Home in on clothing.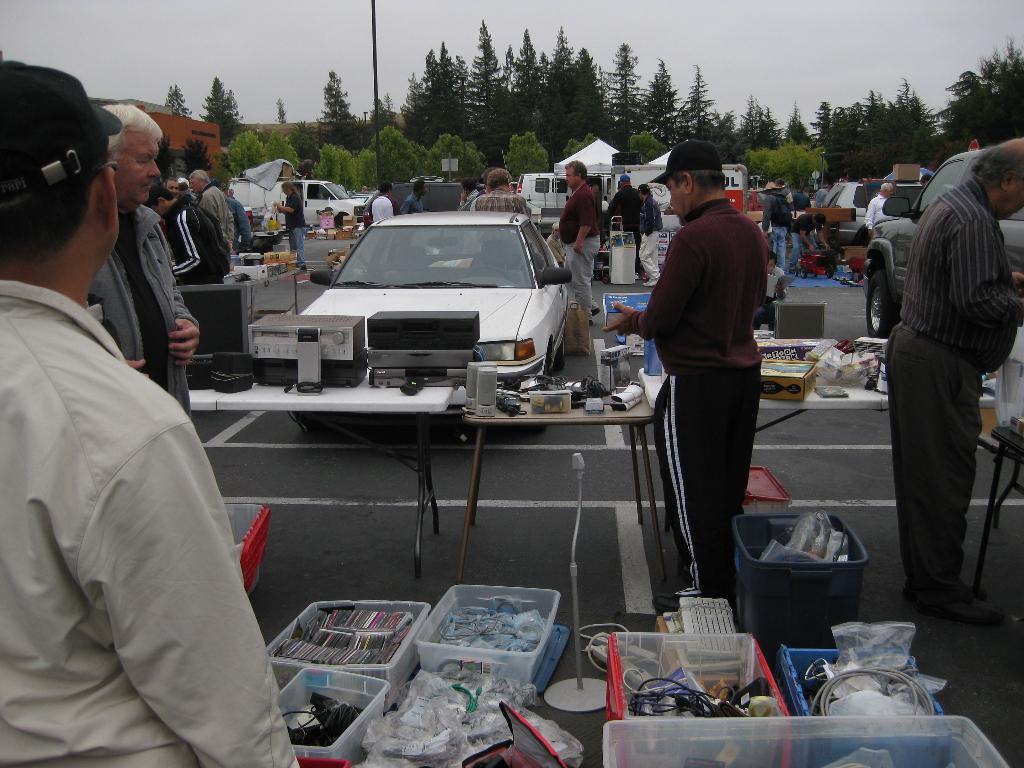
Homed in at (left=615, top=202, right=623, bottom=230).
